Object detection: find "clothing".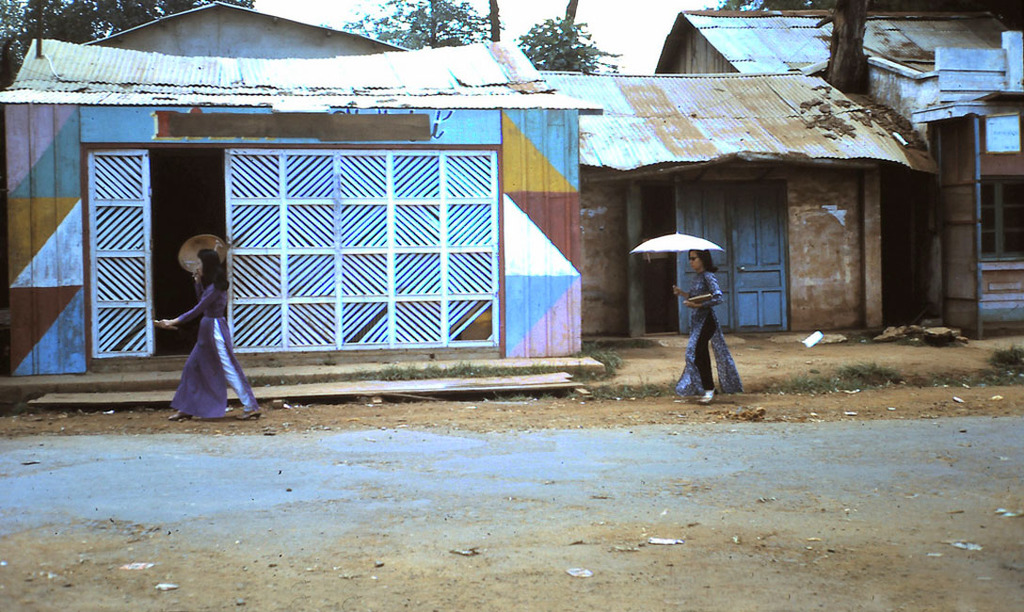
Rect(172, 286, 259, 420).
